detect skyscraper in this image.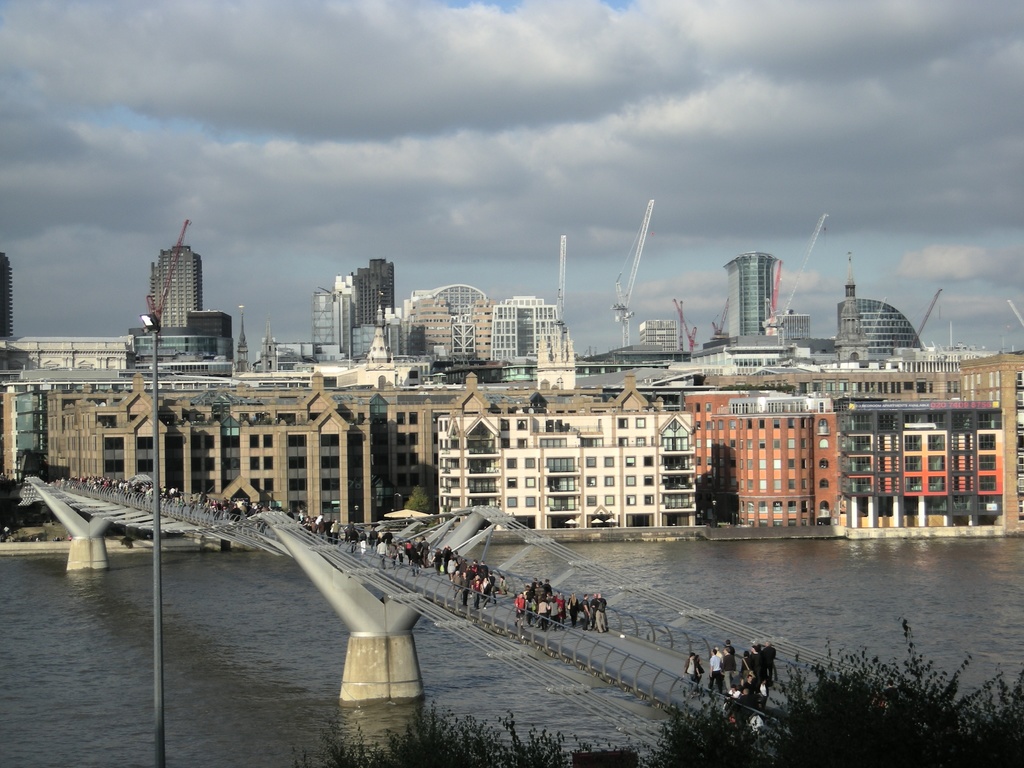
Detection: <region>147, 244, 212, 331</region>.
